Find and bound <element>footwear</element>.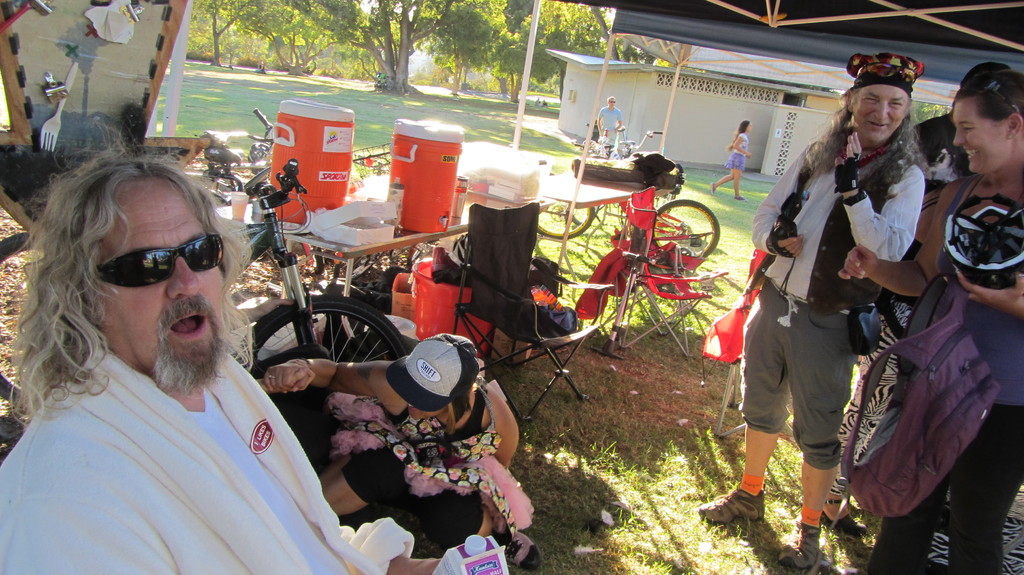
Bound: Rect(780, 526, 819, 569).
